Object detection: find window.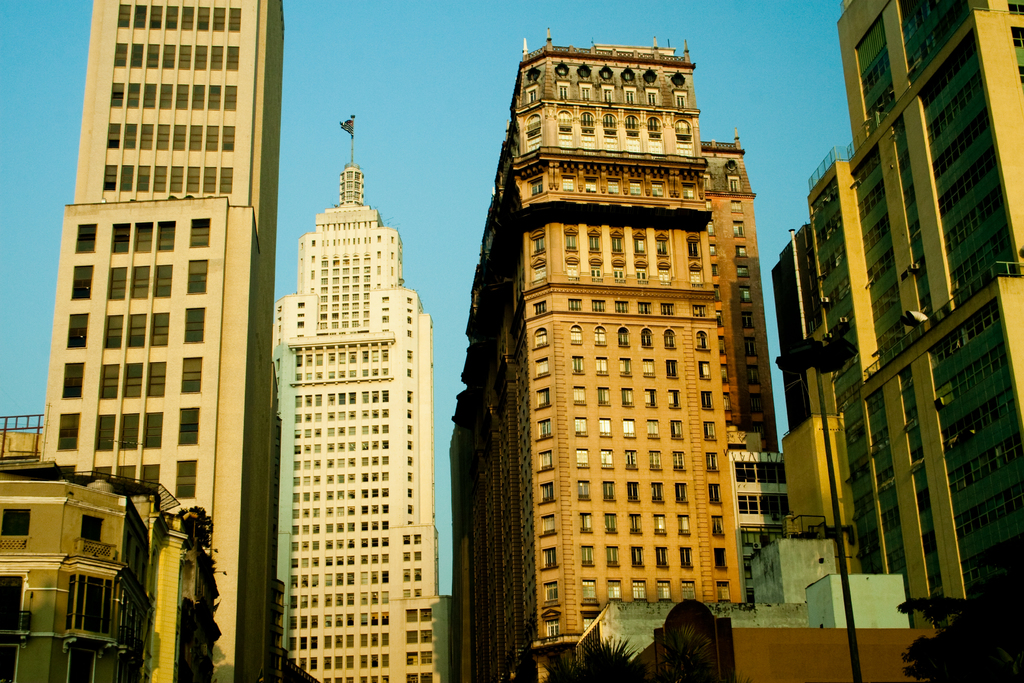
580/547/595/567.
